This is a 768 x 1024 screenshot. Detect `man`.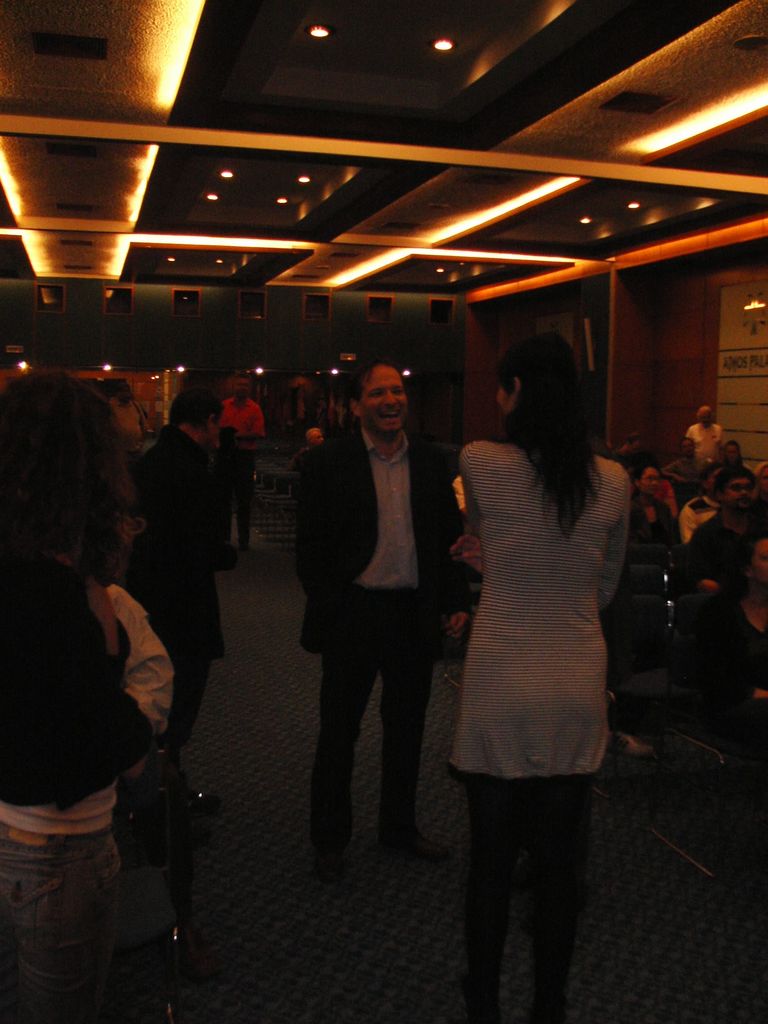
131, 390, 242, 796.
